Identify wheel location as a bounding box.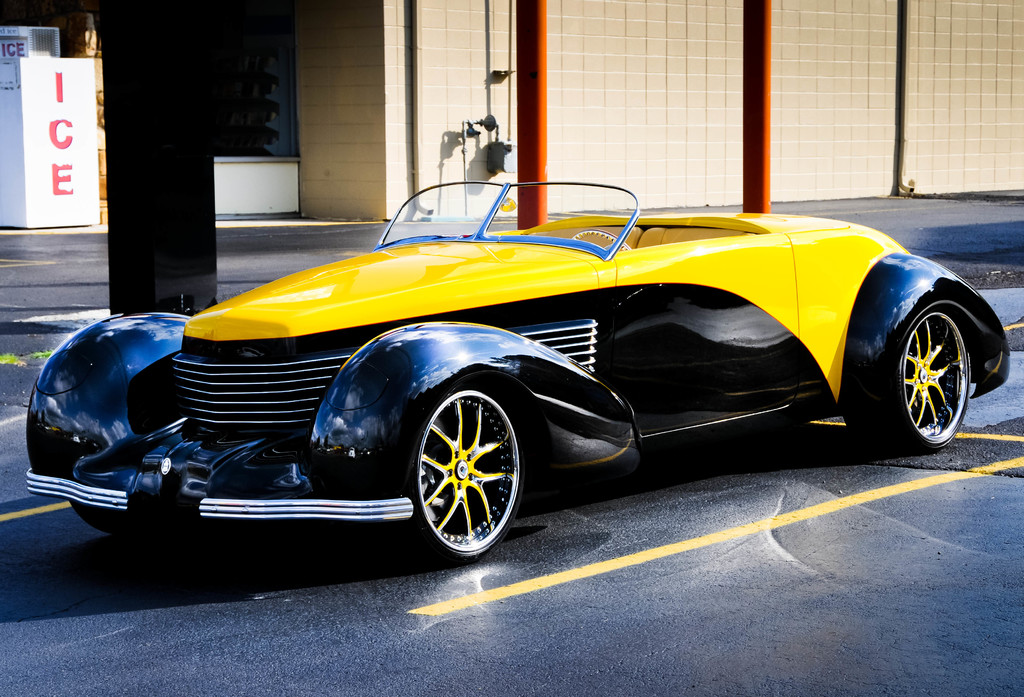
<region>572, 228, 632, 252</region>.
